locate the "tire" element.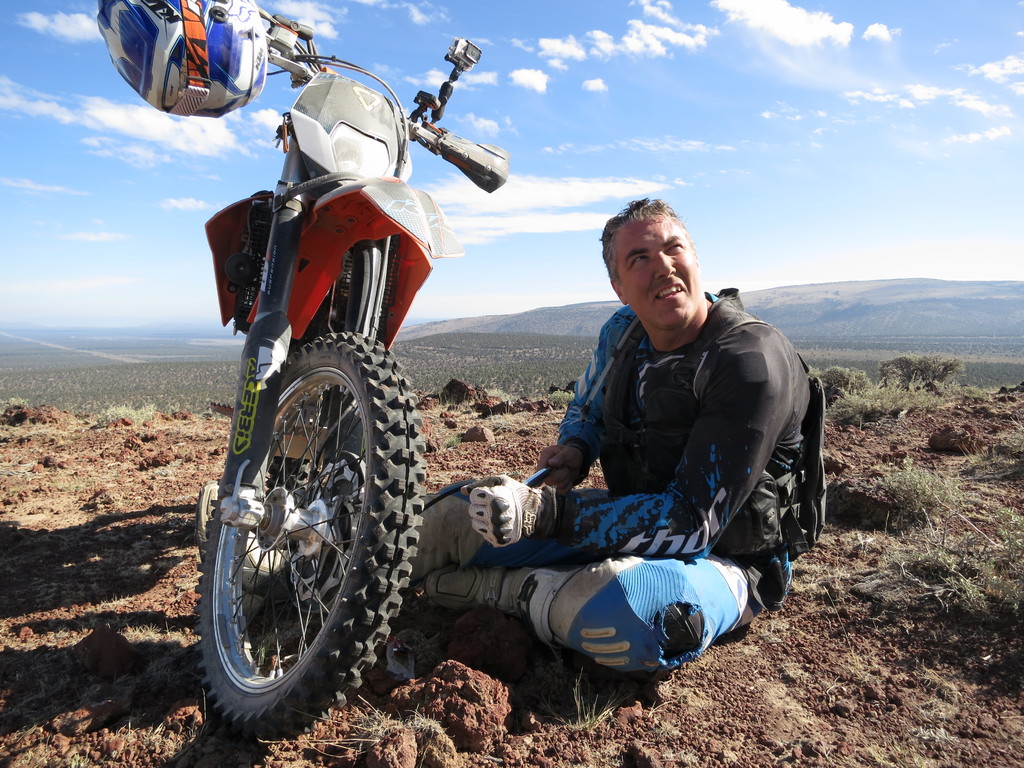
Element bbox: 201 335 419 738.
